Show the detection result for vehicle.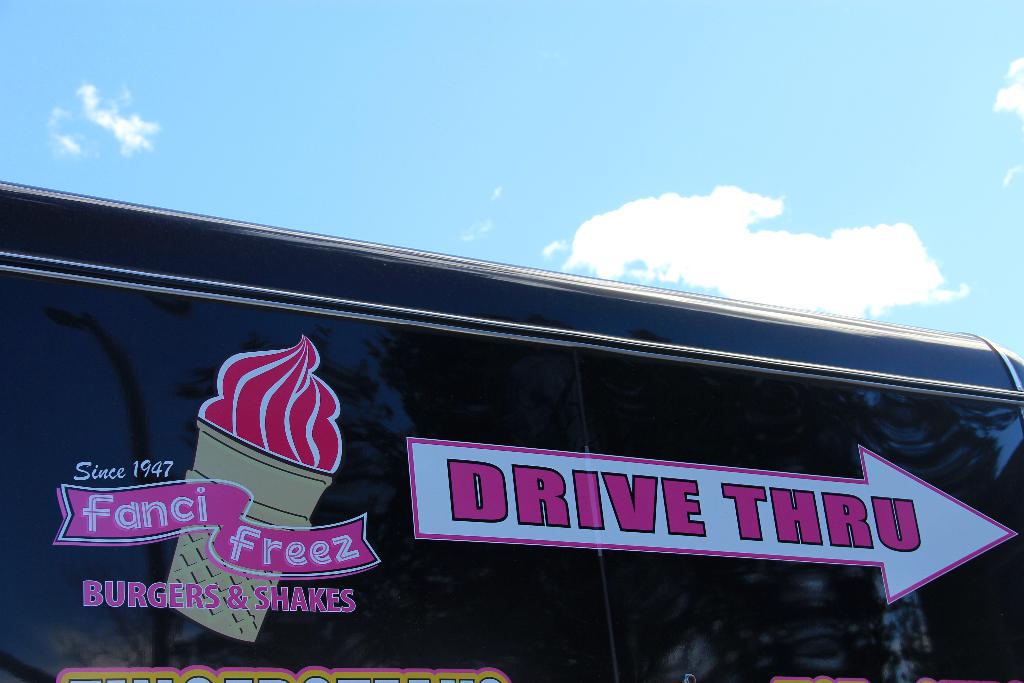
0/179/1023/682.
